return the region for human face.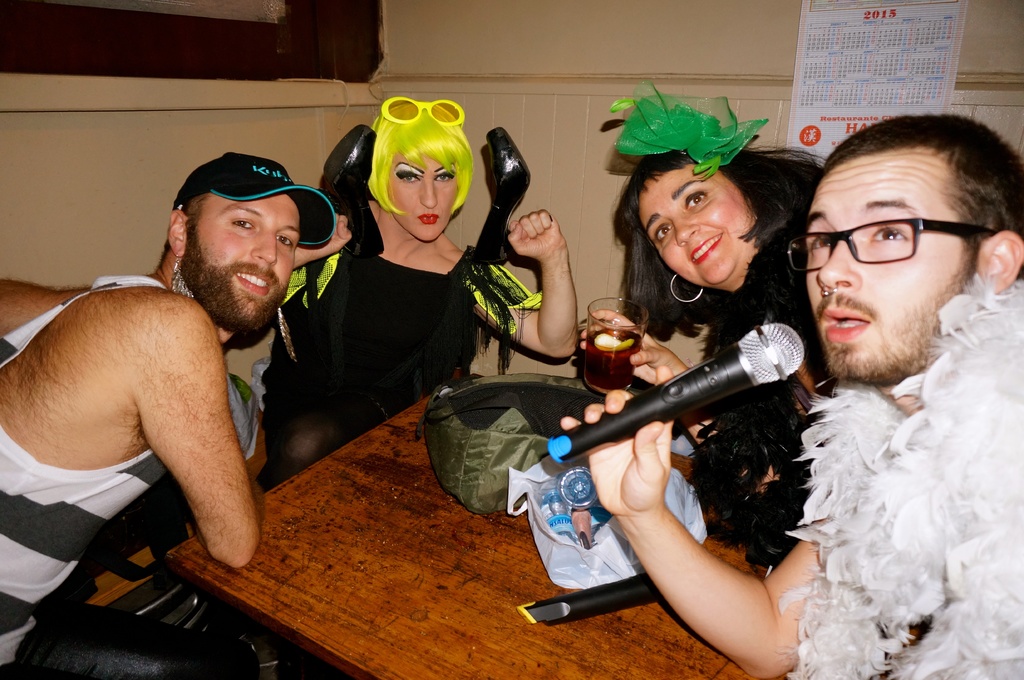
x1=637 y1=161 x2=753 y2=285.
